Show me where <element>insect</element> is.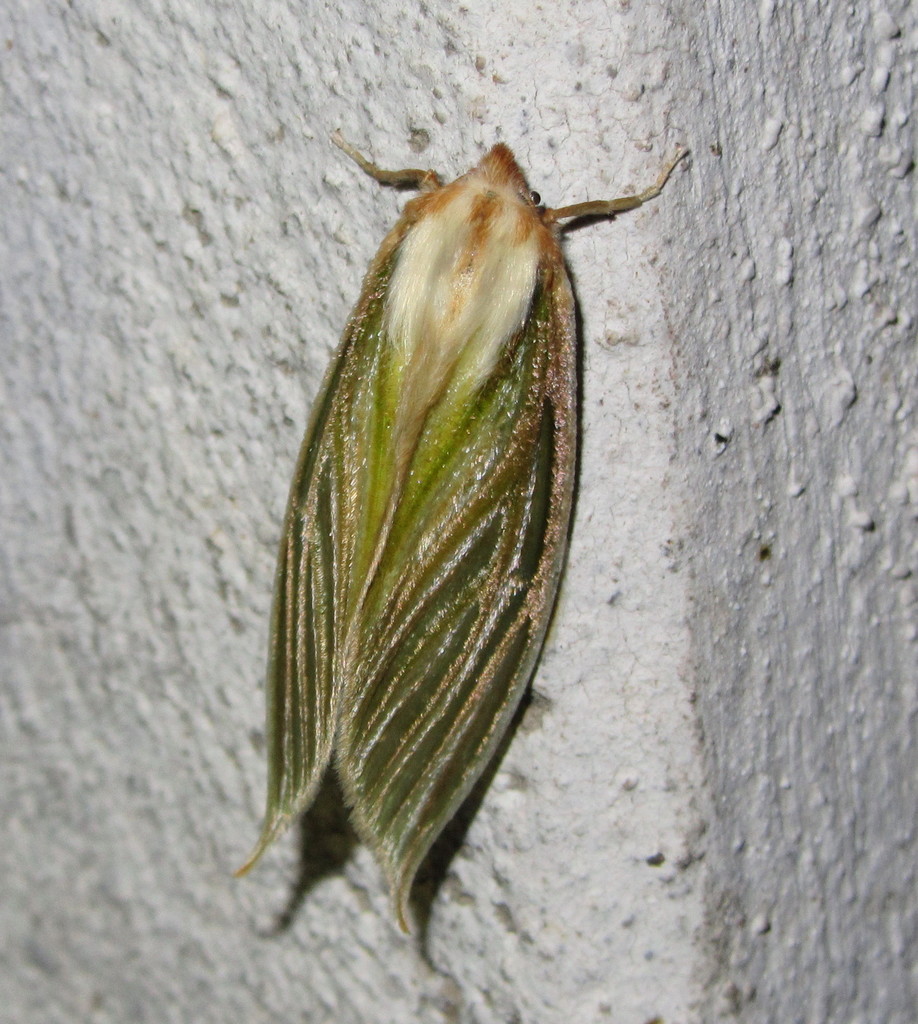
<element>insect</element> is at 224/120/695/936.
